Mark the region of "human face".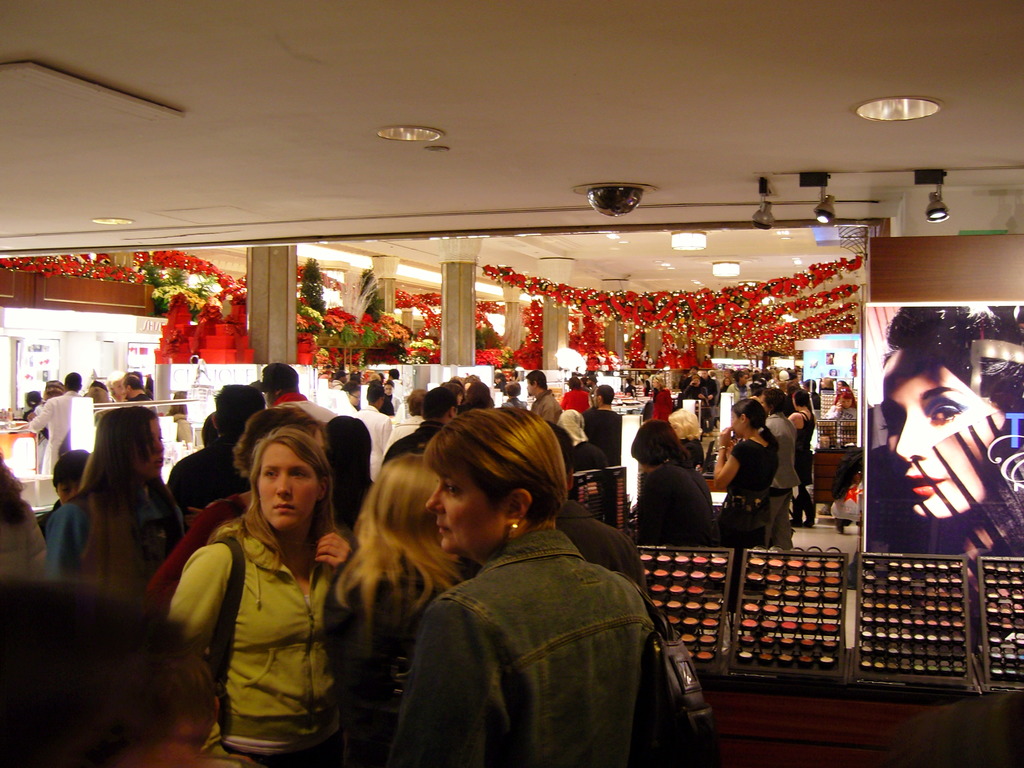
Region: (left=260, top=442, right=319, bottom=533).
